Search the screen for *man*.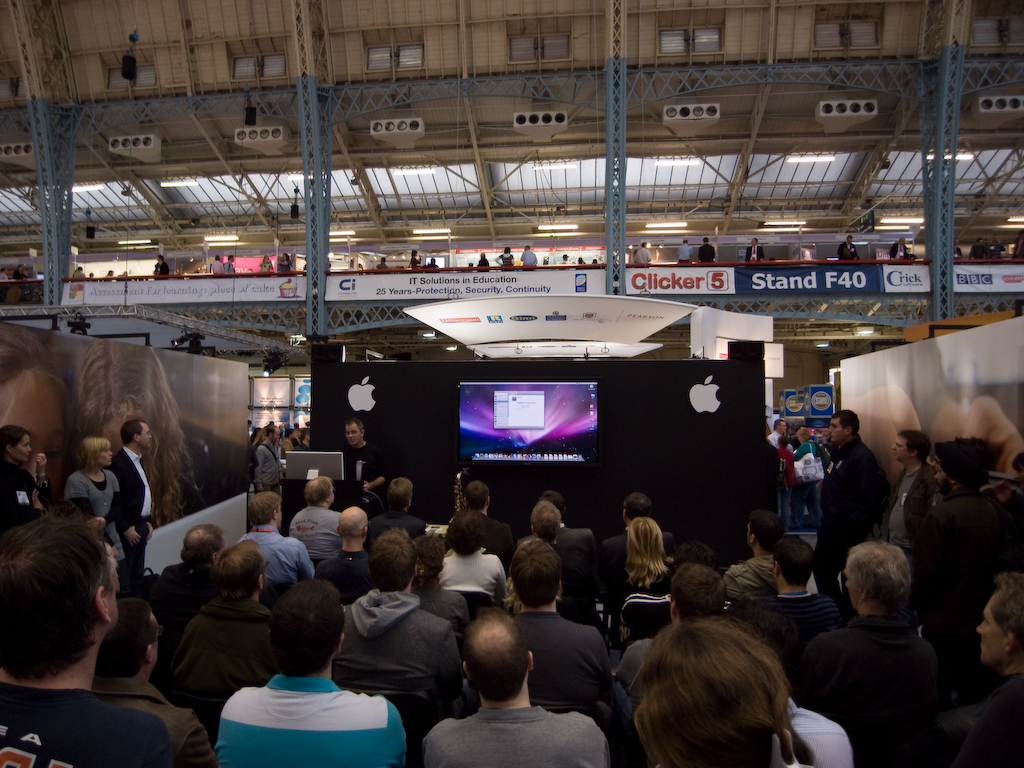
Found at <region>323, 534, 462, 752</region>.
